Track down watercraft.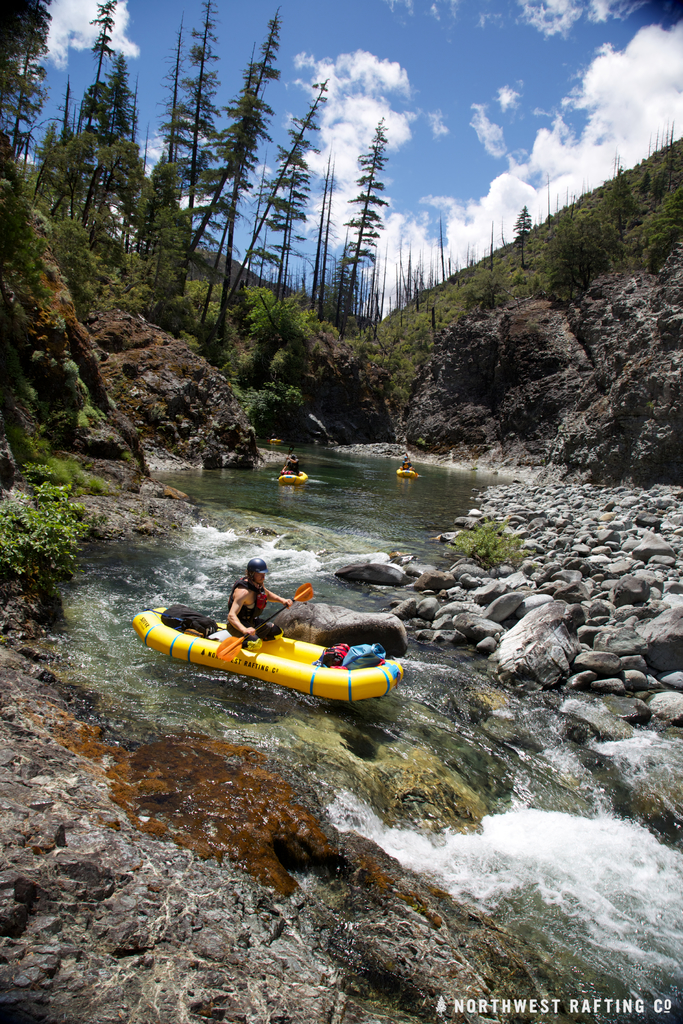
Tracked to 282:470:310:491.
